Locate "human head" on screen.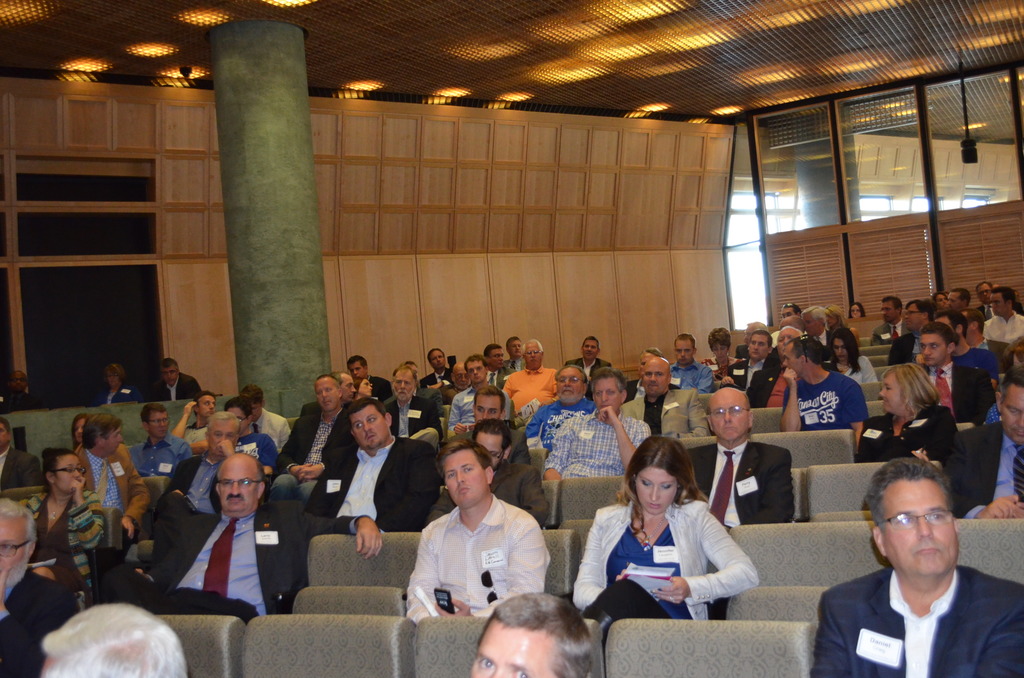
On screen at box(311, 375, 341, 408).
